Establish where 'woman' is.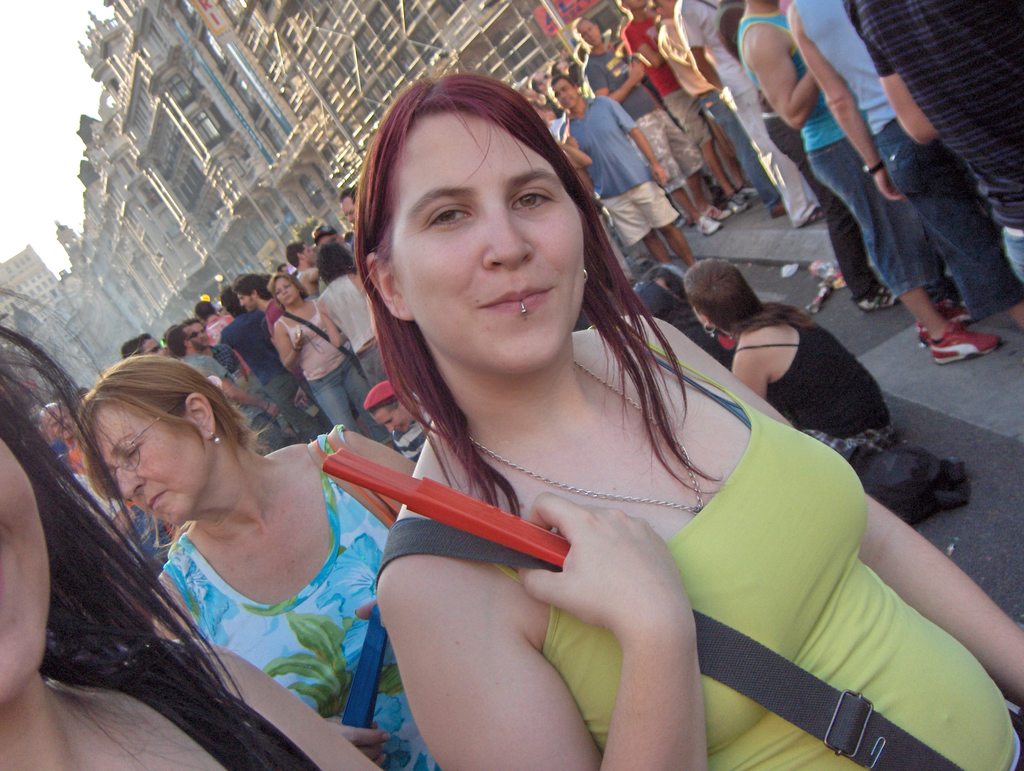
Established at (318,247,392,389).
